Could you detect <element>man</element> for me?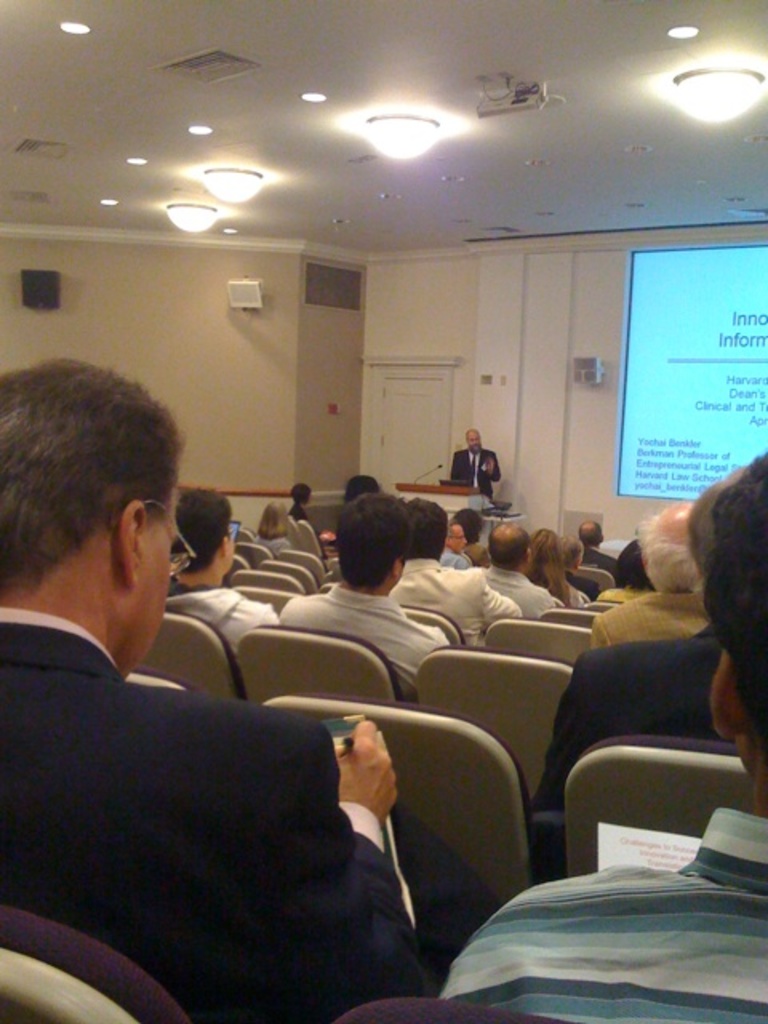
Detection result: bbox=[267, 494, 453, 704].
